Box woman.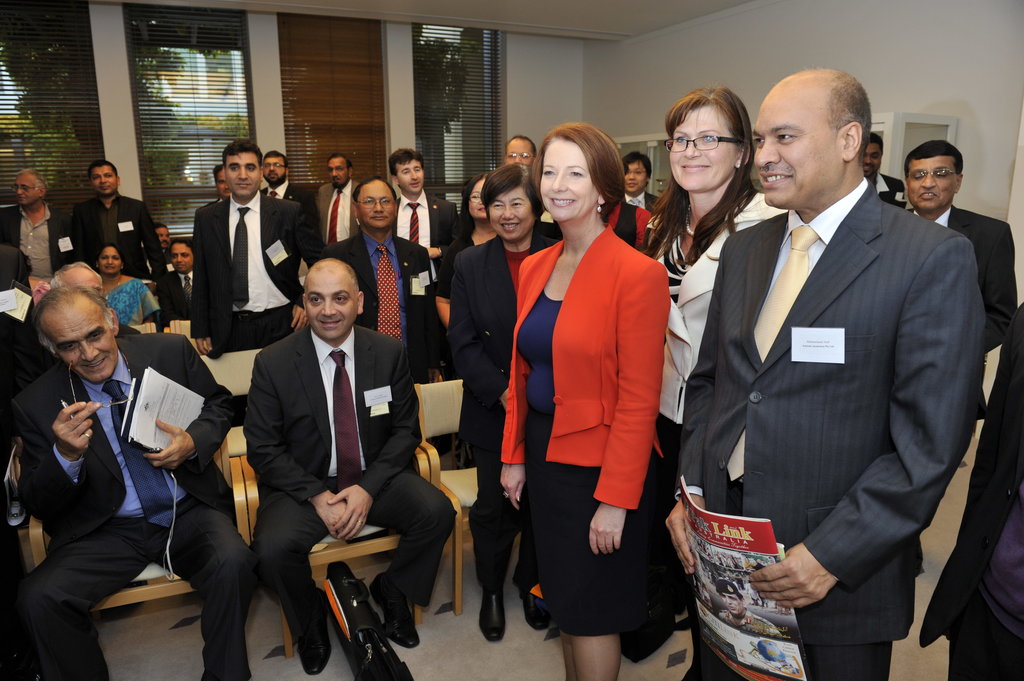
bbox=(492, 117, 691, 680).
